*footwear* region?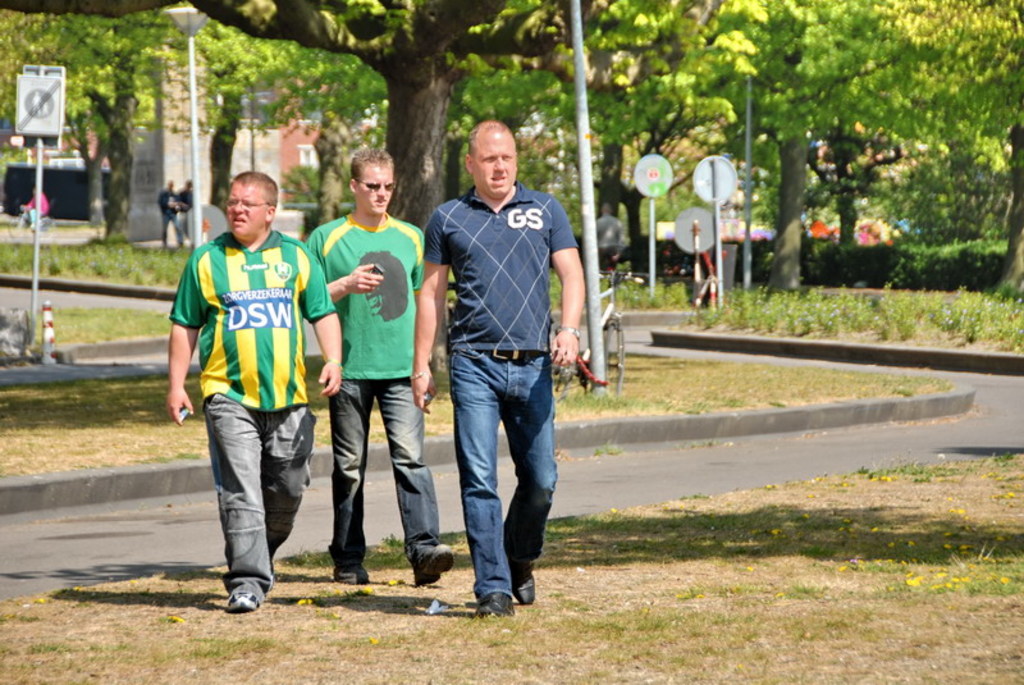
box(474, 589, 515, 615)
